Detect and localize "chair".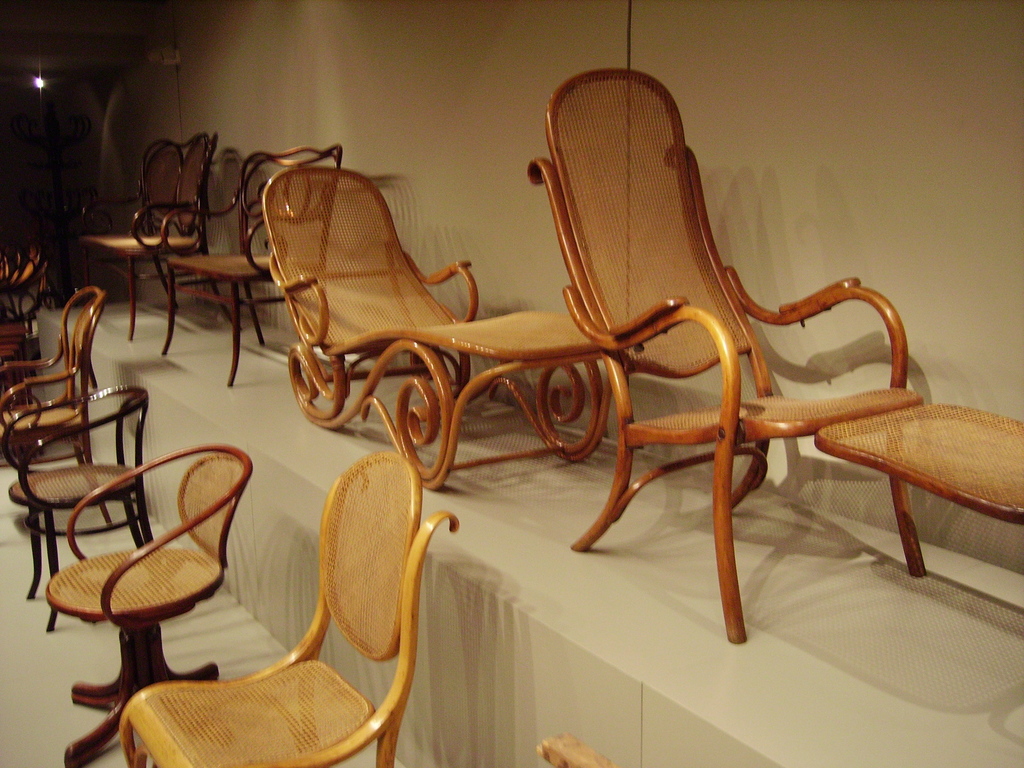
Localized at (75, 124, 244, 355).
